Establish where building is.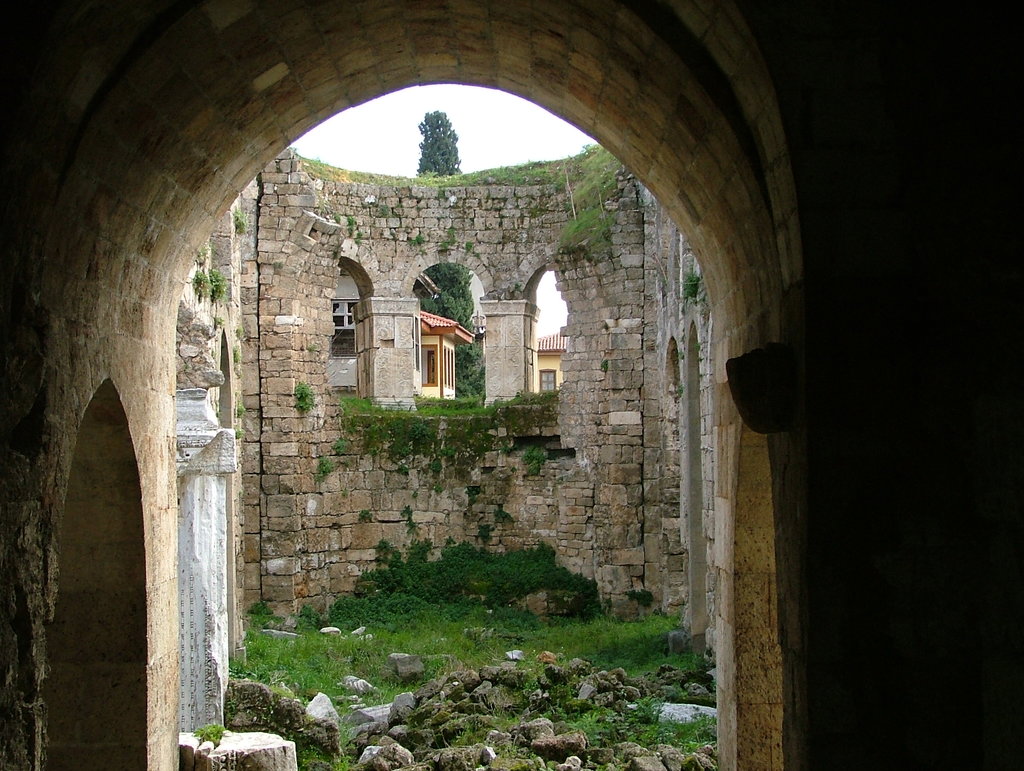
Established at (535,329,571,395).
